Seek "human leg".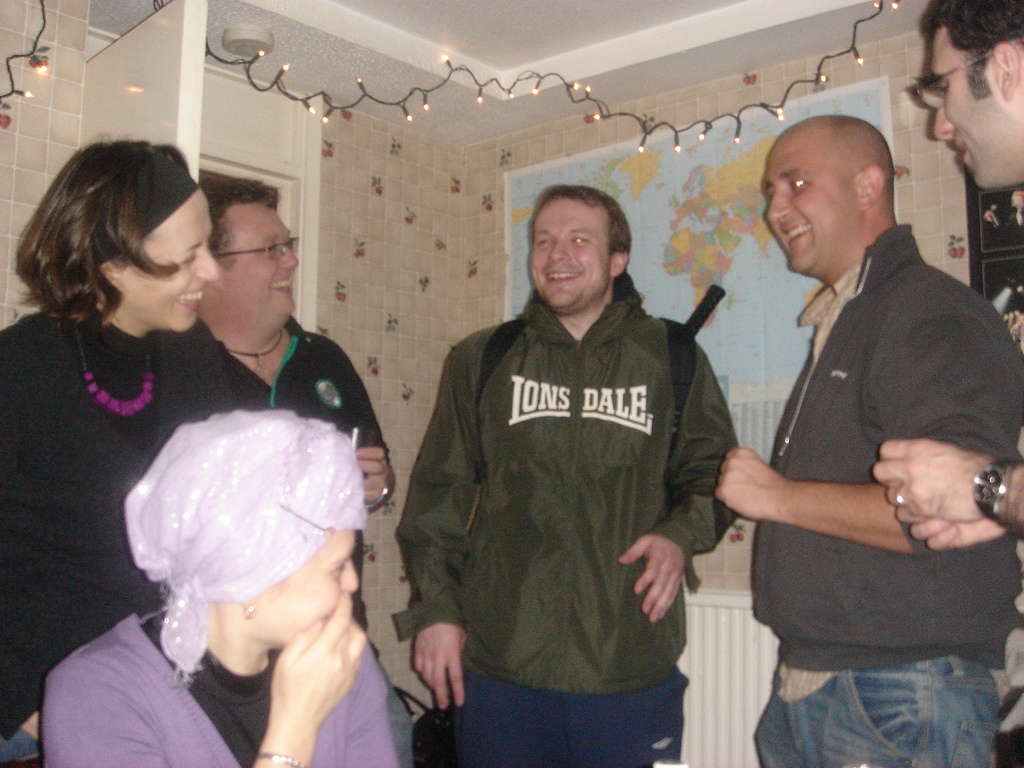
BBox(454, 664, 682, 758).
